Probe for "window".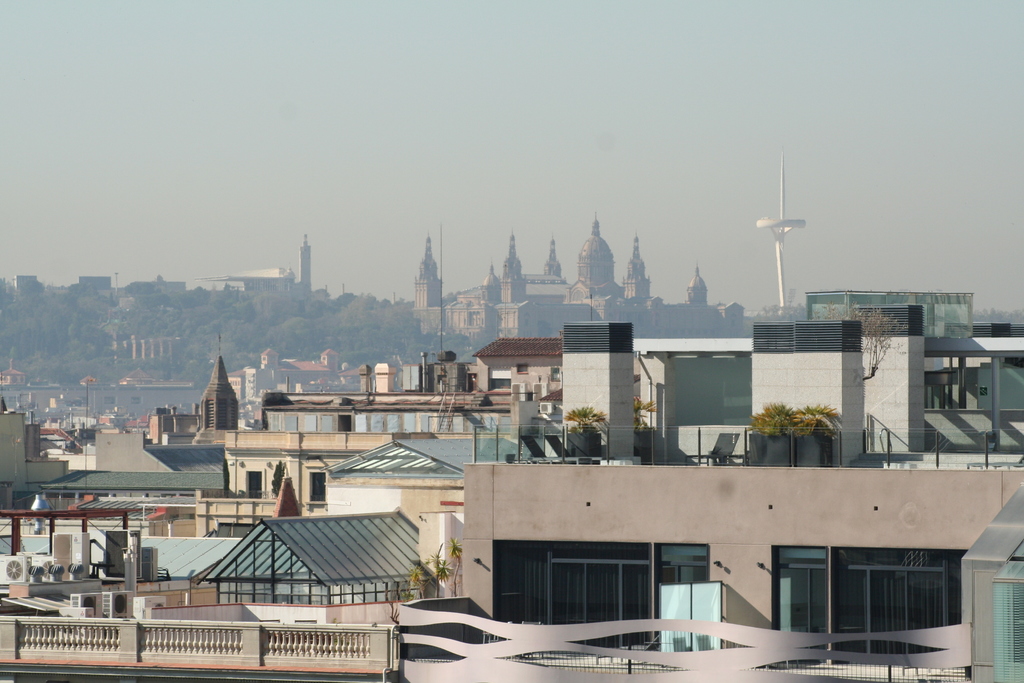
Probe result: crop(493, 545, 706, 646).
